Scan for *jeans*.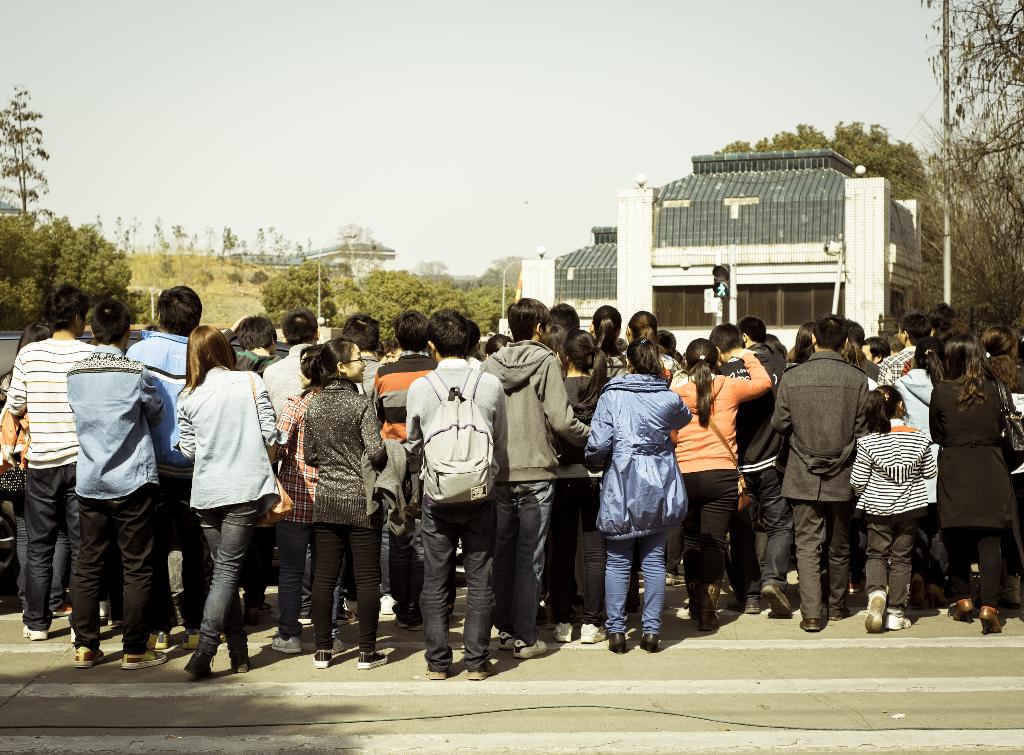
Scan result: bbox(310, 523, 380, 654).
